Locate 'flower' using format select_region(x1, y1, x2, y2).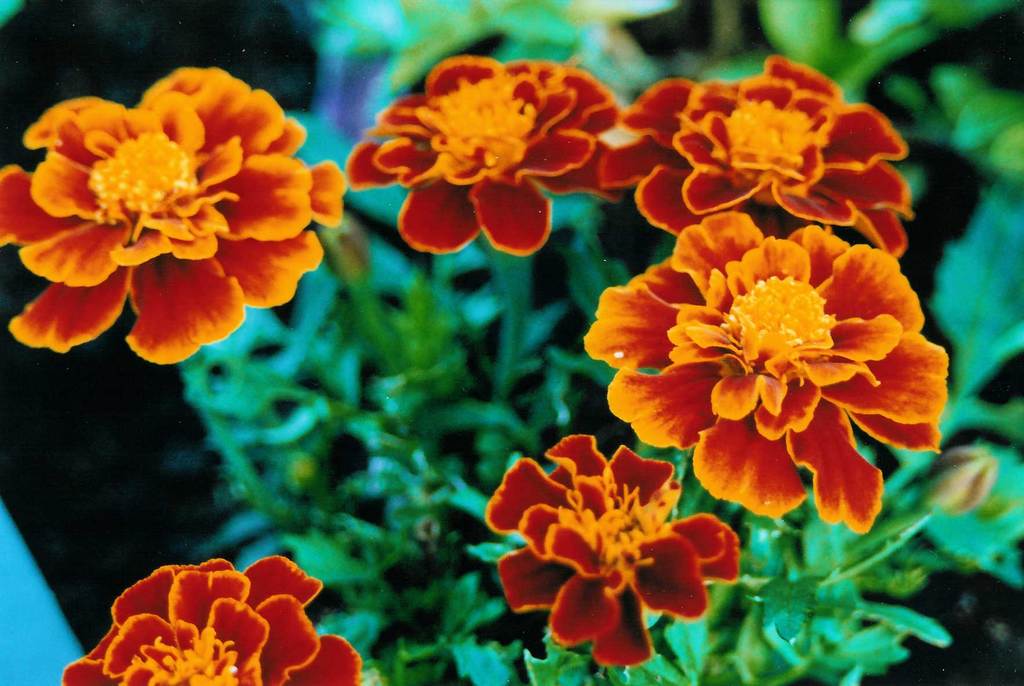
select_region(0, 73, 350, 368).
